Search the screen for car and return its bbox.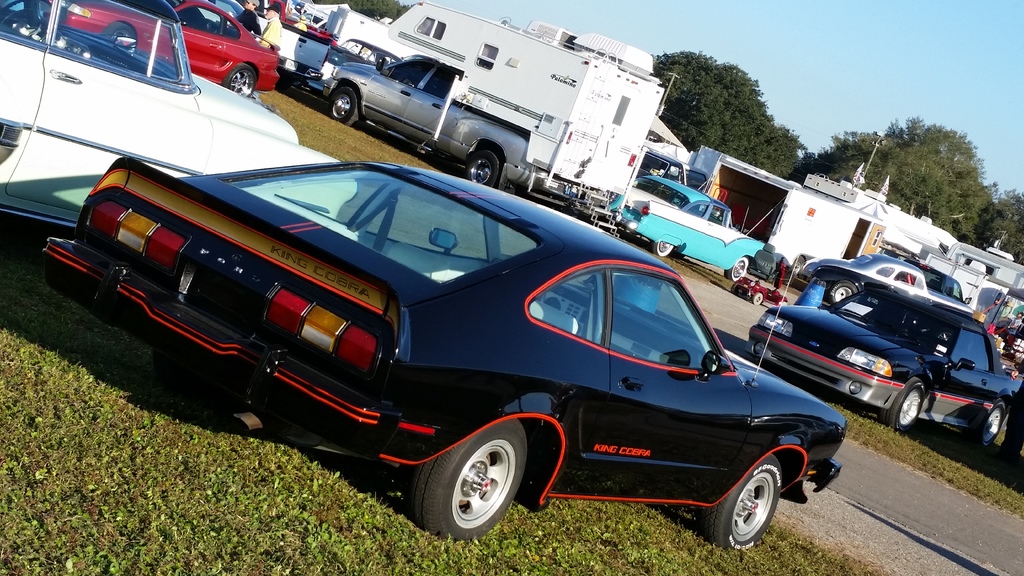
Found: [607,172,762,284].
